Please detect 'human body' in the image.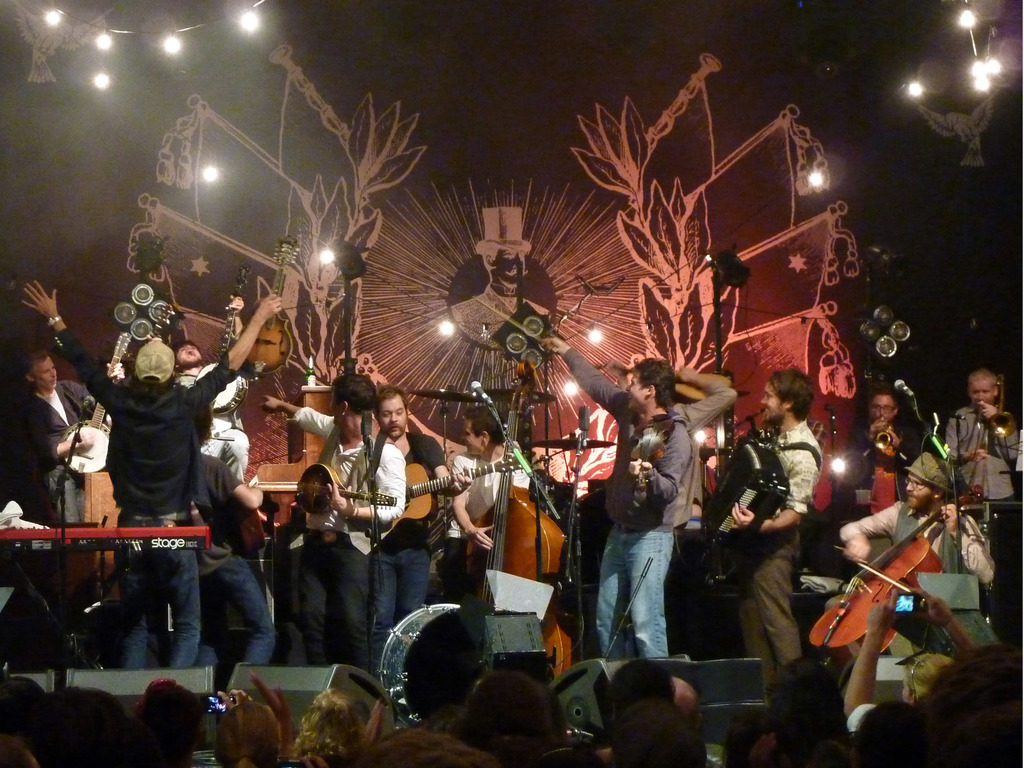
671 368 733 658.
